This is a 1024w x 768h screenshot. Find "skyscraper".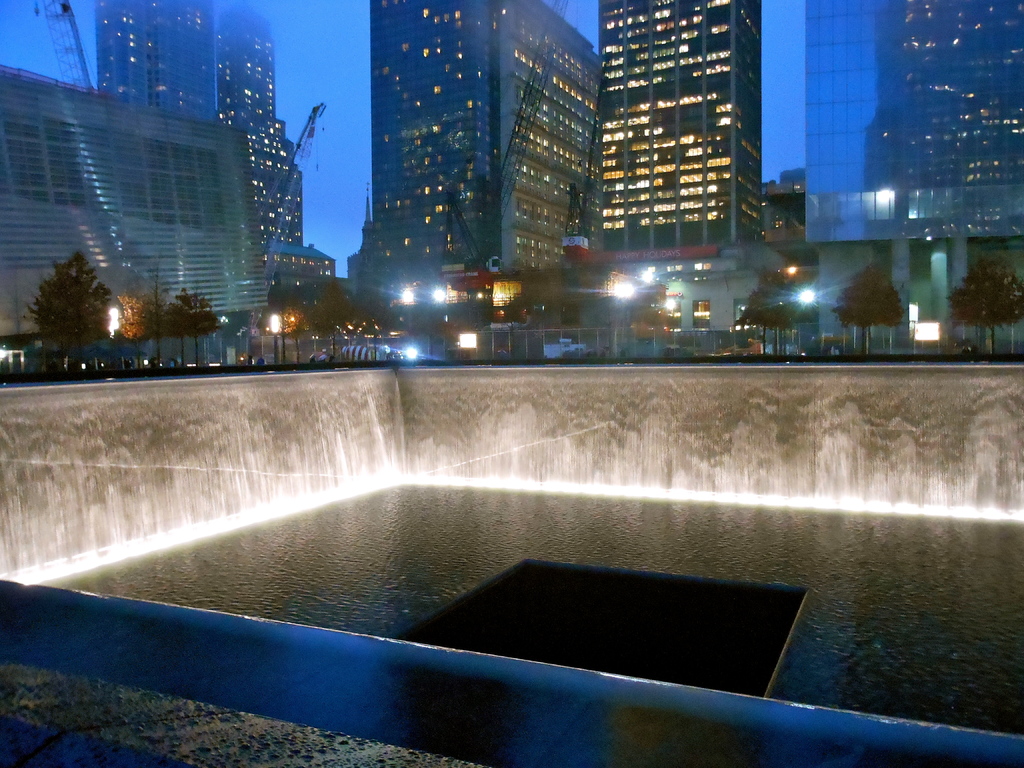
Bounding box: rect(376, 0, 603, 364).
